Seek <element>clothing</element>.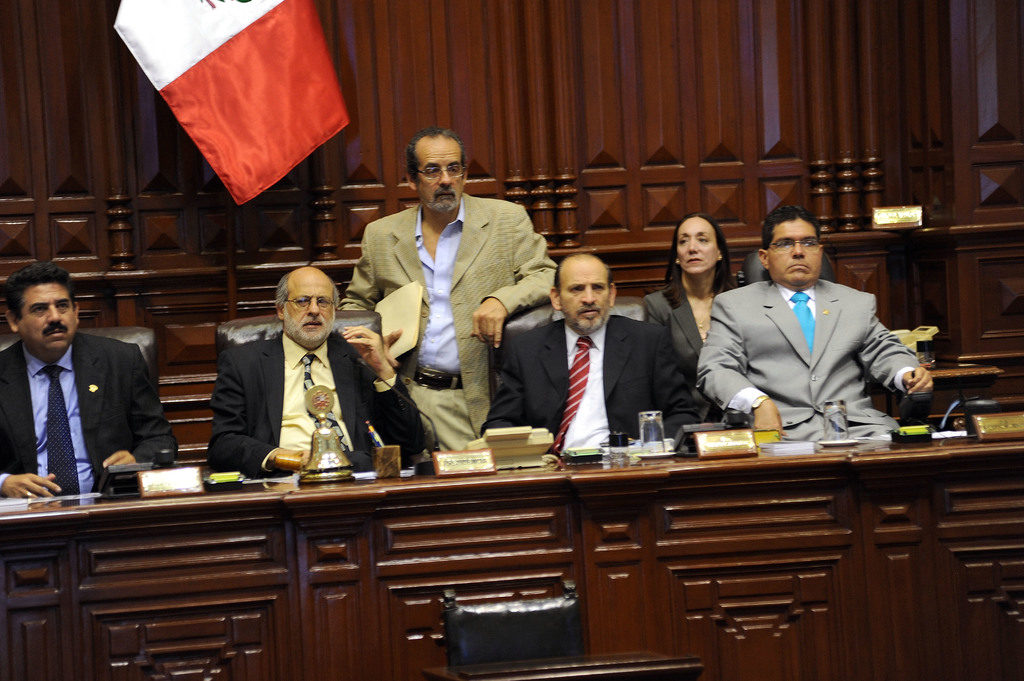
l=708, t=250, r=927, b=452.
